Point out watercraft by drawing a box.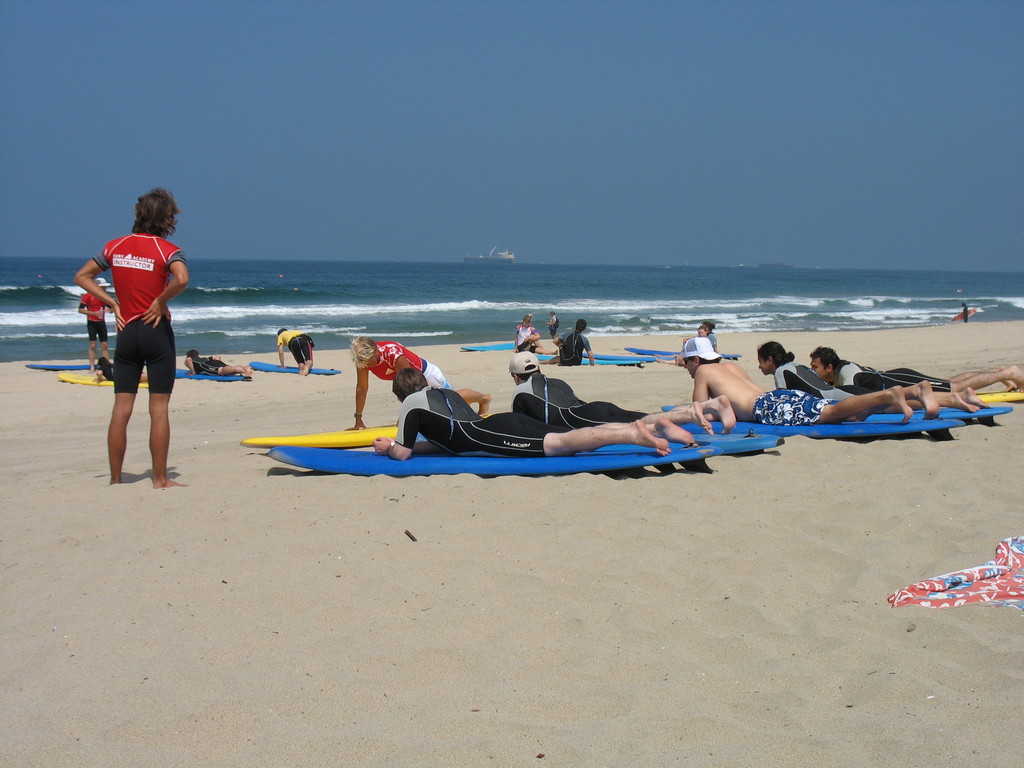
[left=177, top=367, right=248, bottom=384].
